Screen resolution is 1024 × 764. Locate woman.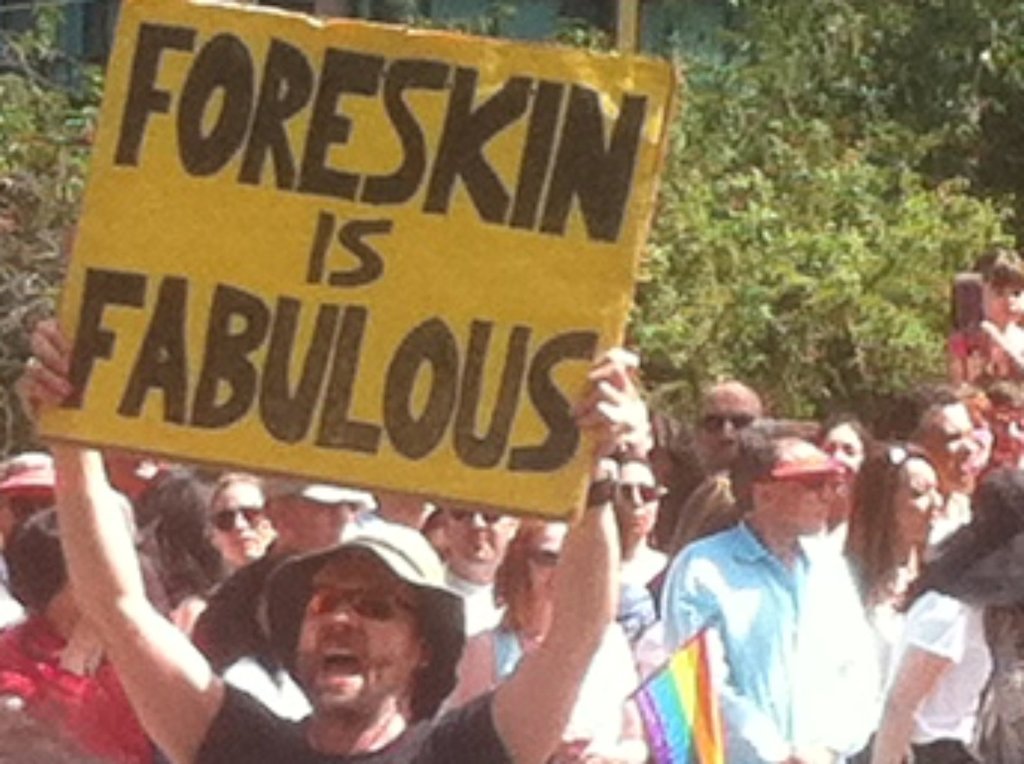
[207, 471, 274, 562].
